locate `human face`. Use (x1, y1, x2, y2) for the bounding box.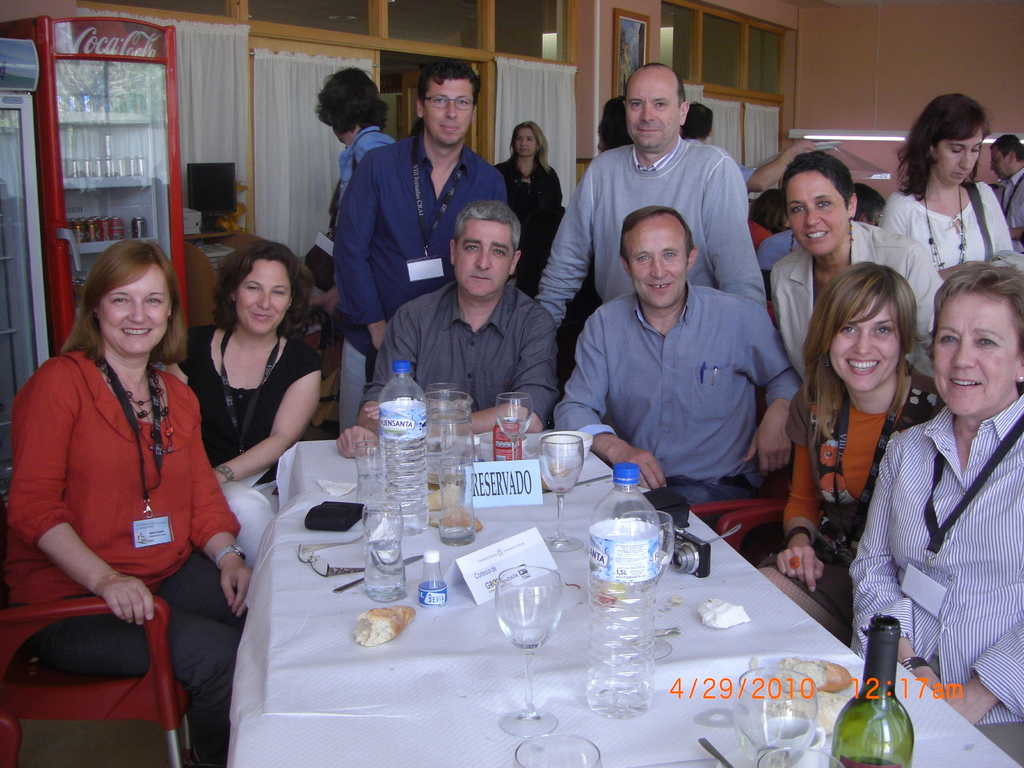
(787, 173, 849, 256).
